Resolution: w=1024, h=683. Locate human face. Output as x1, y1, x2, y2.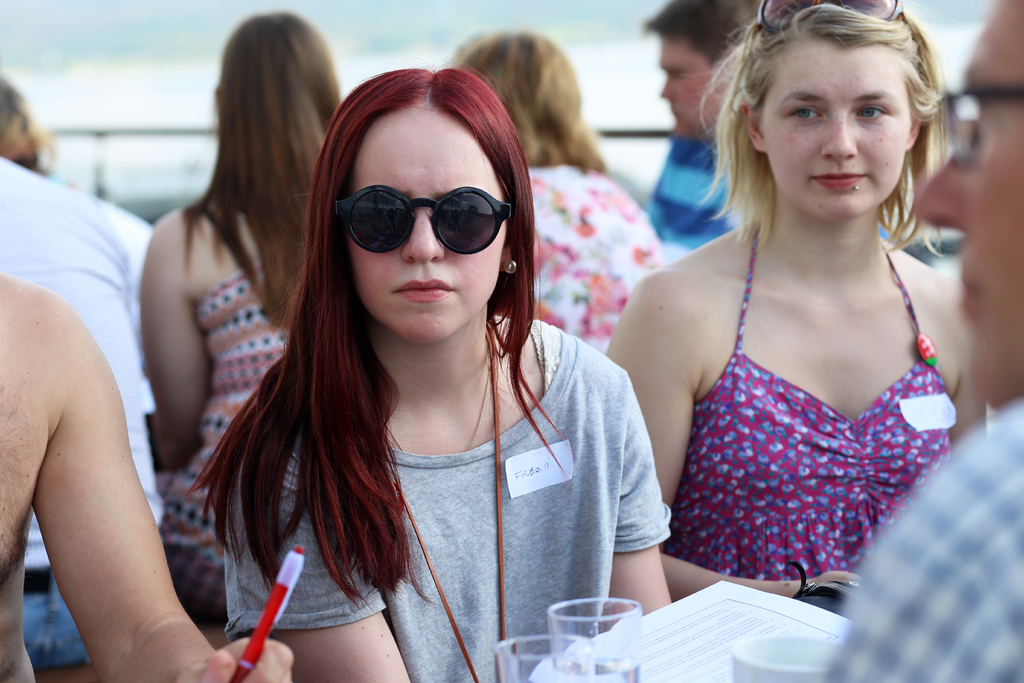
661, 35, 719, 143.
